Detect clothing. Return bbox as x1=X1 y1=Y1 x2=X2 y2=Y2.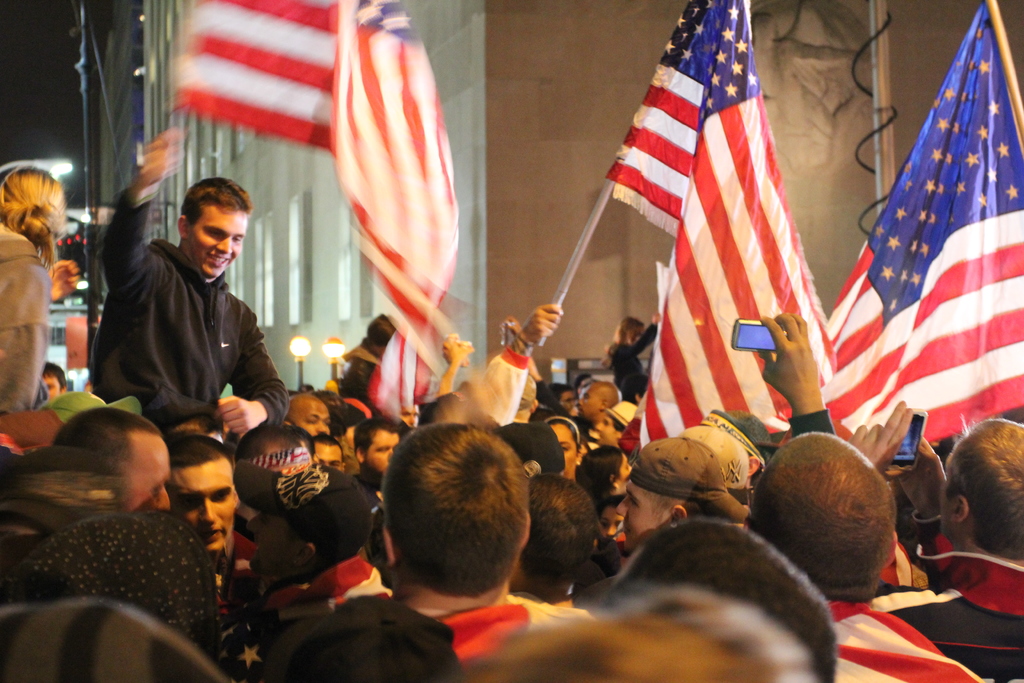
x1=90 y1=213 x2=284 y2=450.
